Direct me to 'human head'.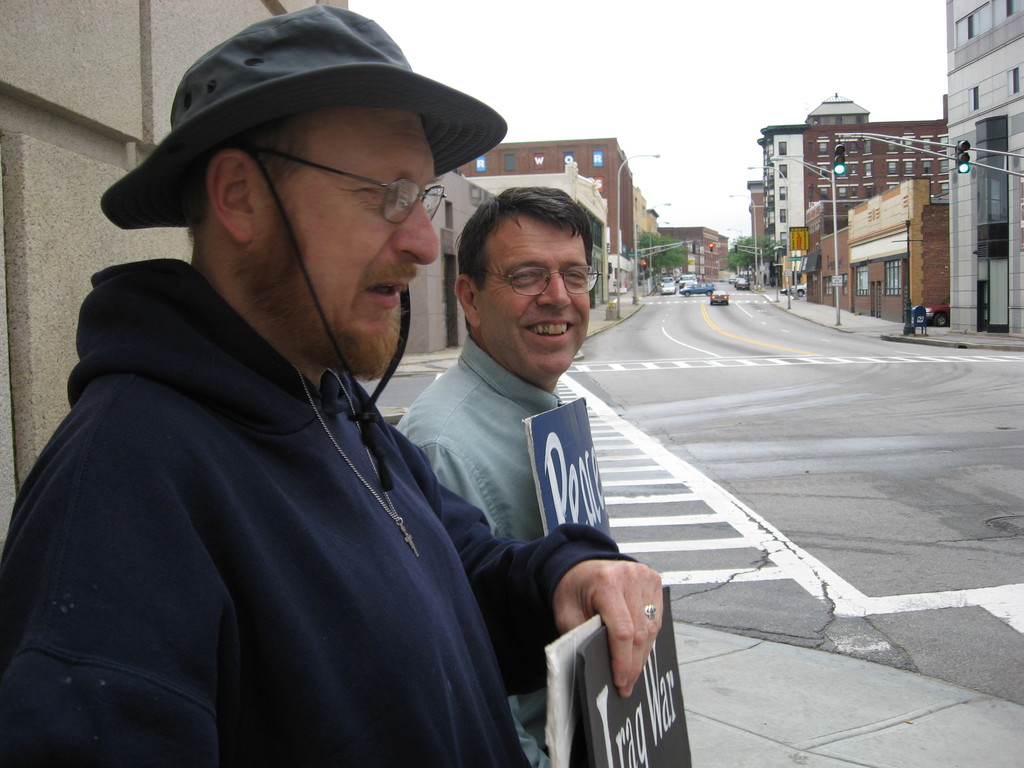
Direction: {"x1": 102, "y1": 3, "x2": 509, "y2": 385}.
